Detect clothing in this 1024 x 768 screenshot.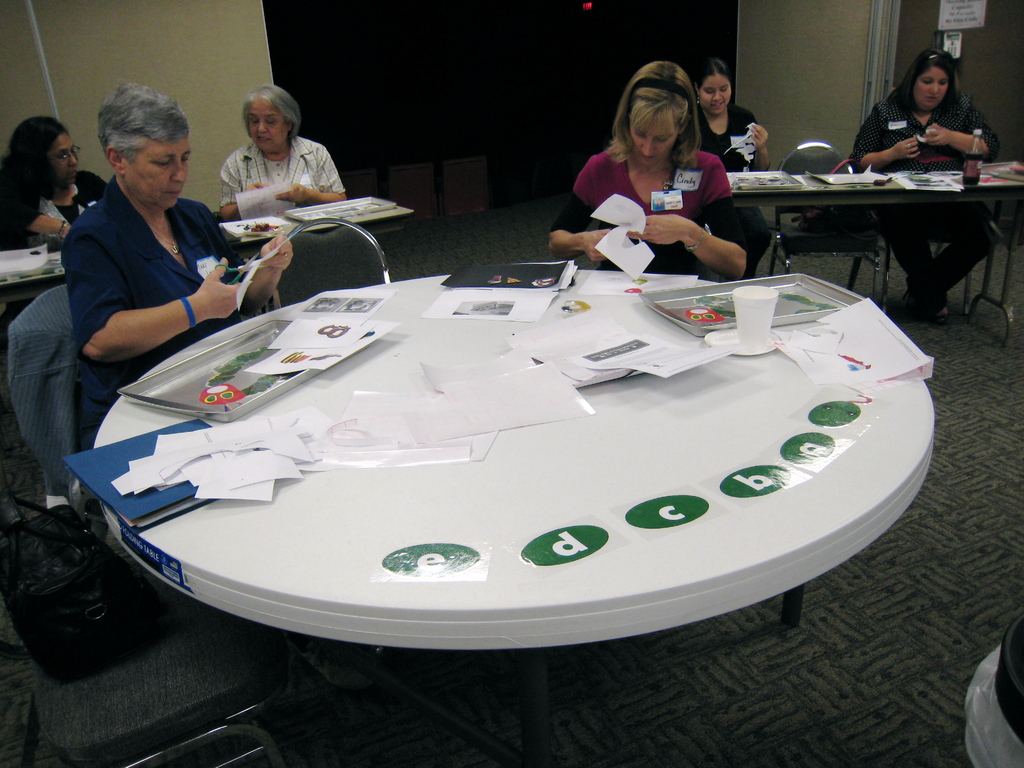
Detection: <region>58, 169, 246, 450</region>.
